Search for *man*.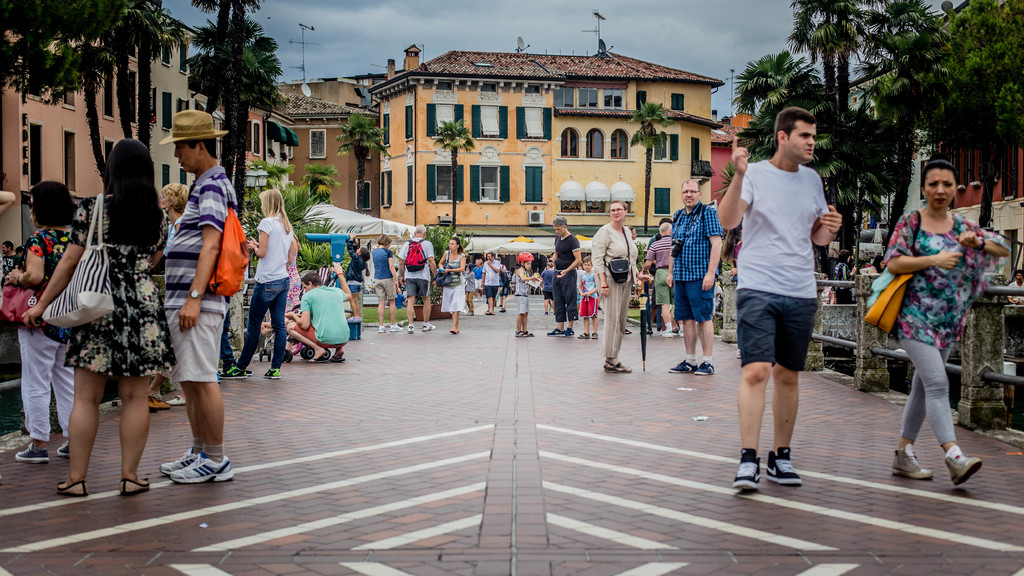
Found at l=394, t=224, r=436, b=332.
